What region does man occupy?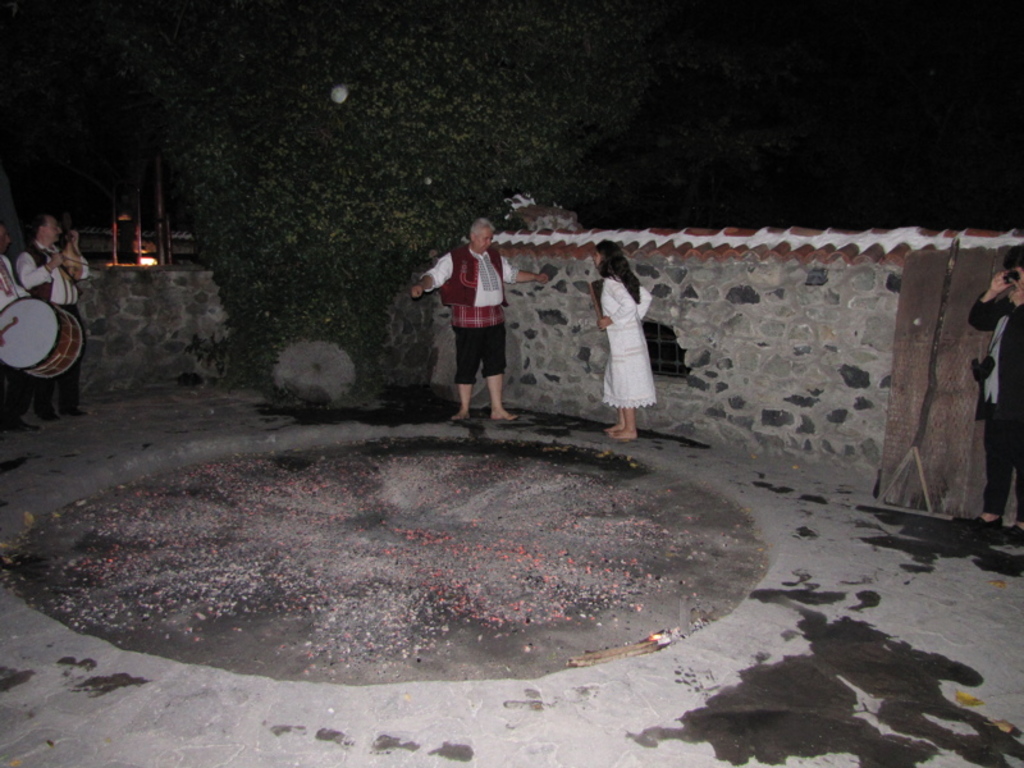
x1=415 y1=221 x2=524 y2=434.
